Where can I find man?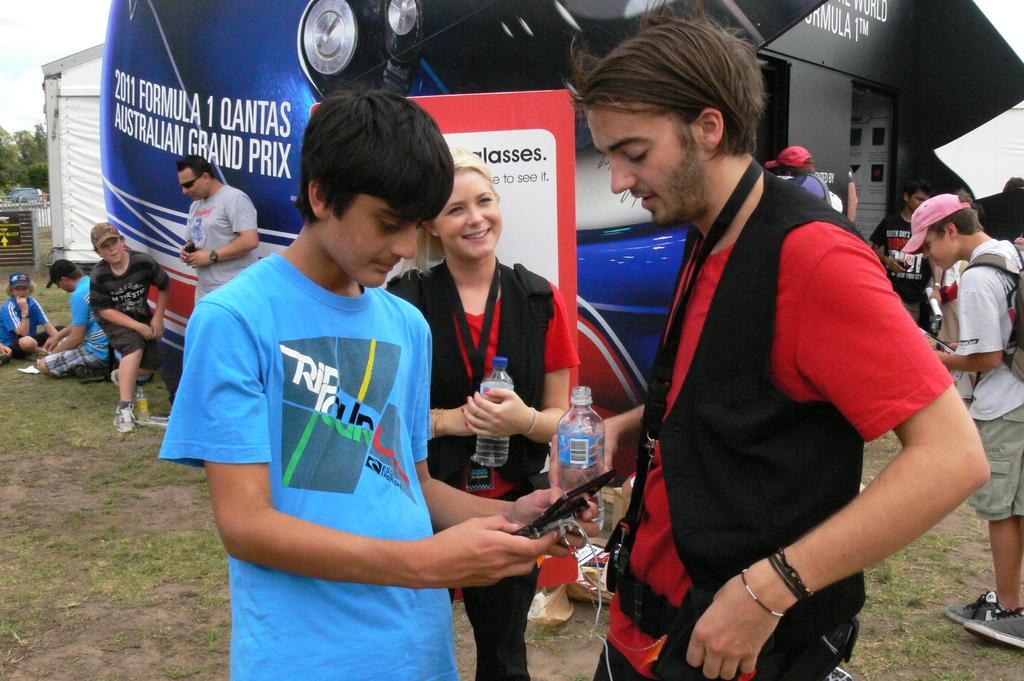
You can find it at [29, 259, 128, 383].
